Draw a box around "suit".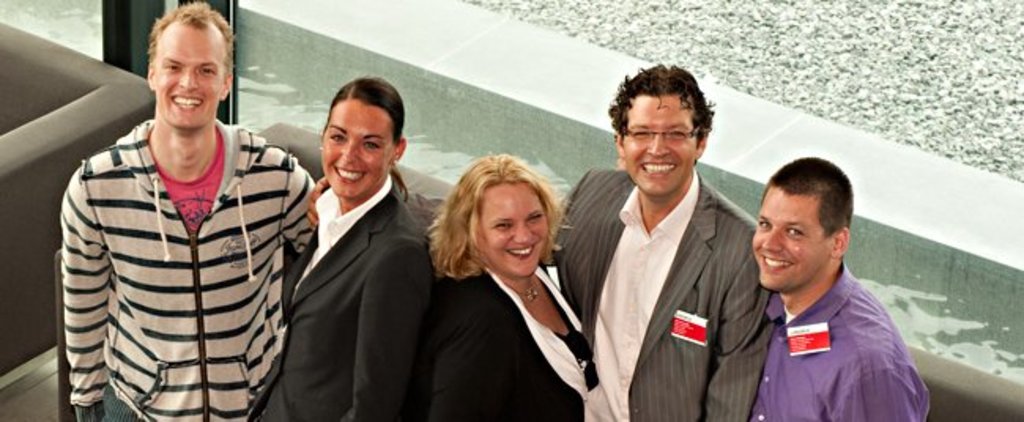
274:91:432:414.
